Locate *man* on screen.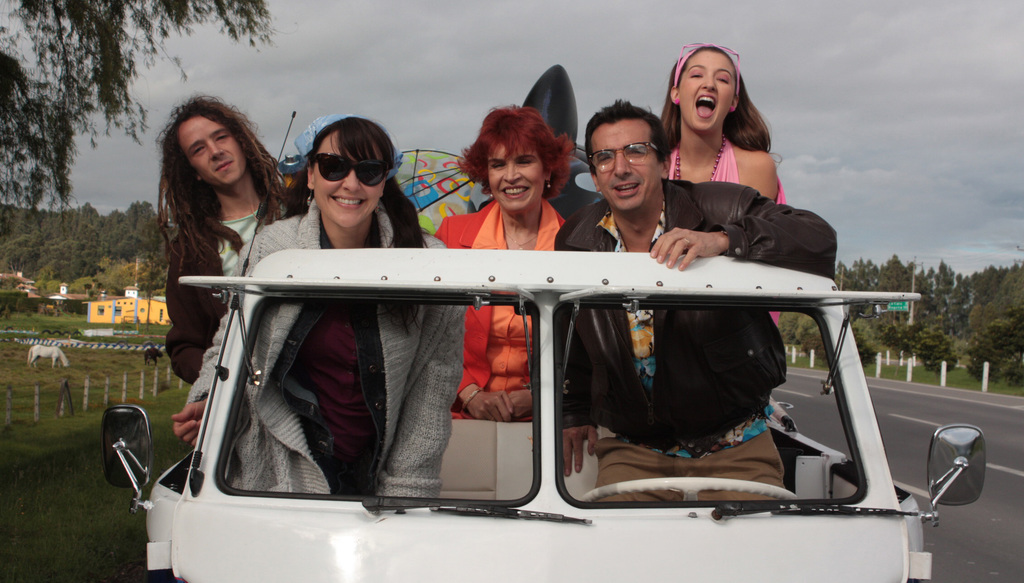
On screen at 557,92,840,505.
